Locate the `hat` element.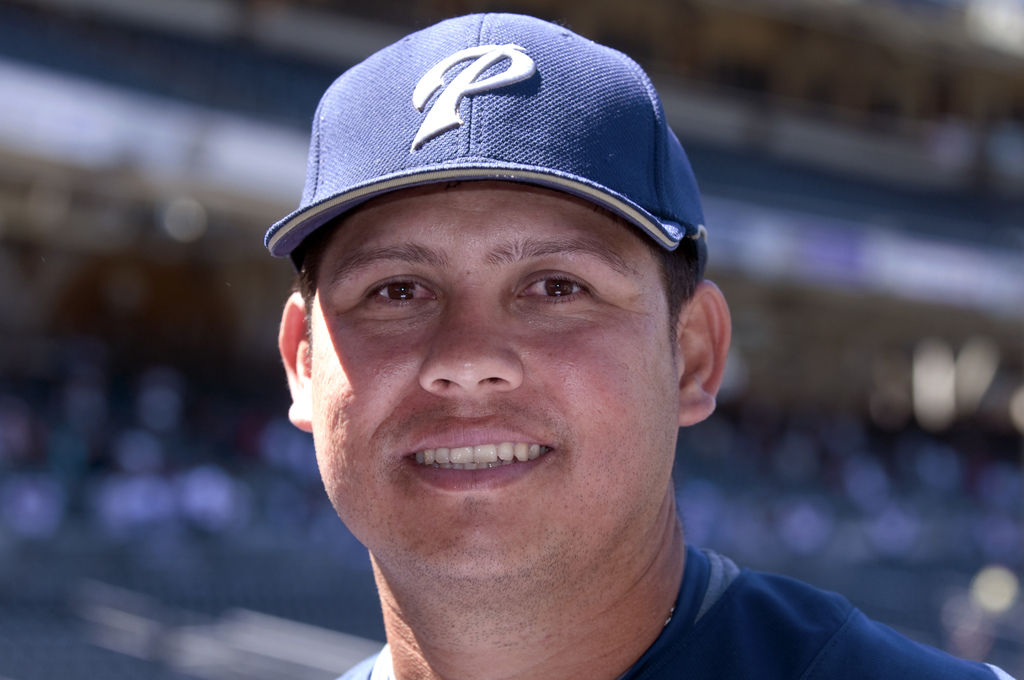
Element bbox: (268, 20, 701, 316).
